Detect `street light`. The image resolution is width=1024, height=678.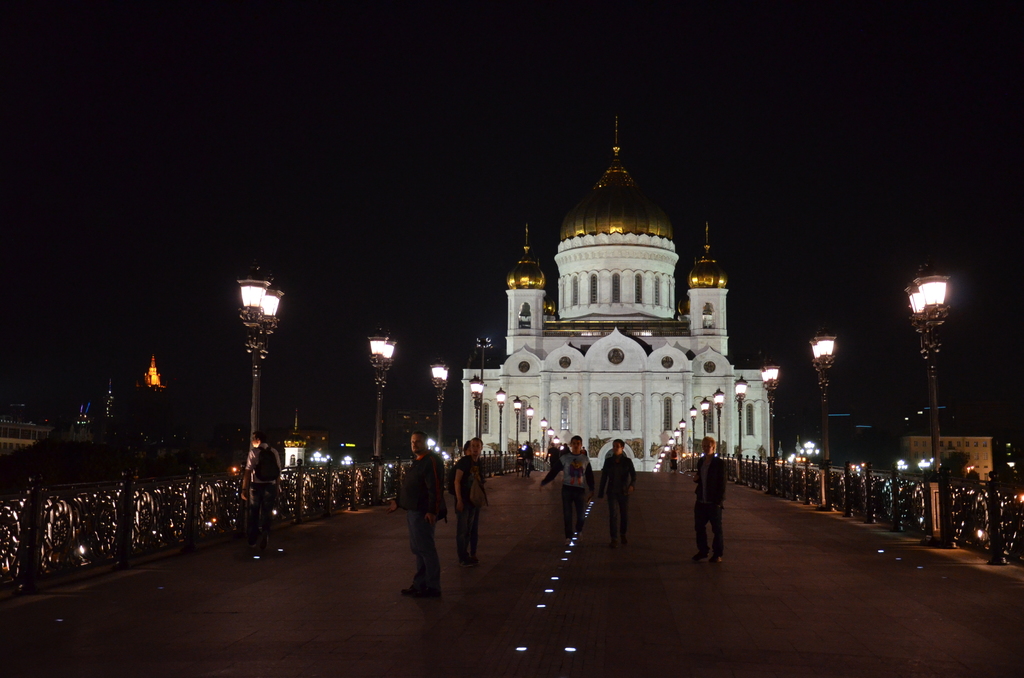
<bbox>760, 357, 781, 495</bbox>.
